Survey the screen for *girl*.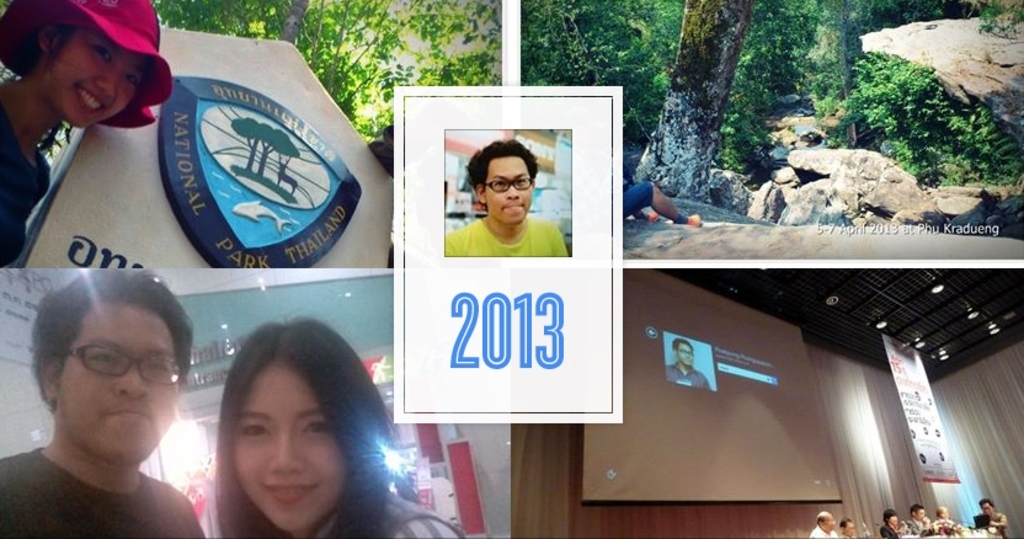
Survey found: [x1=0, y1=0, x2=171, y2=263].
